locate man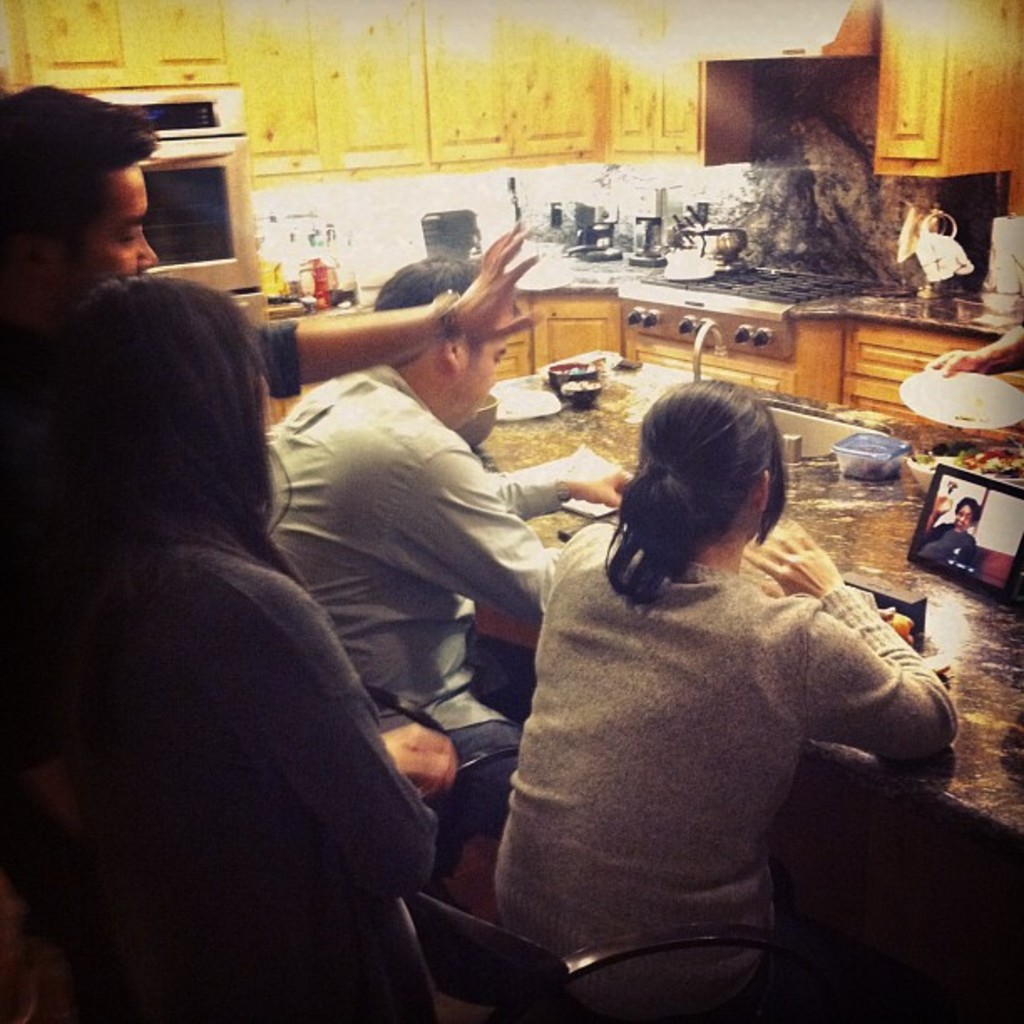
box(258, 259, 626, 833)
